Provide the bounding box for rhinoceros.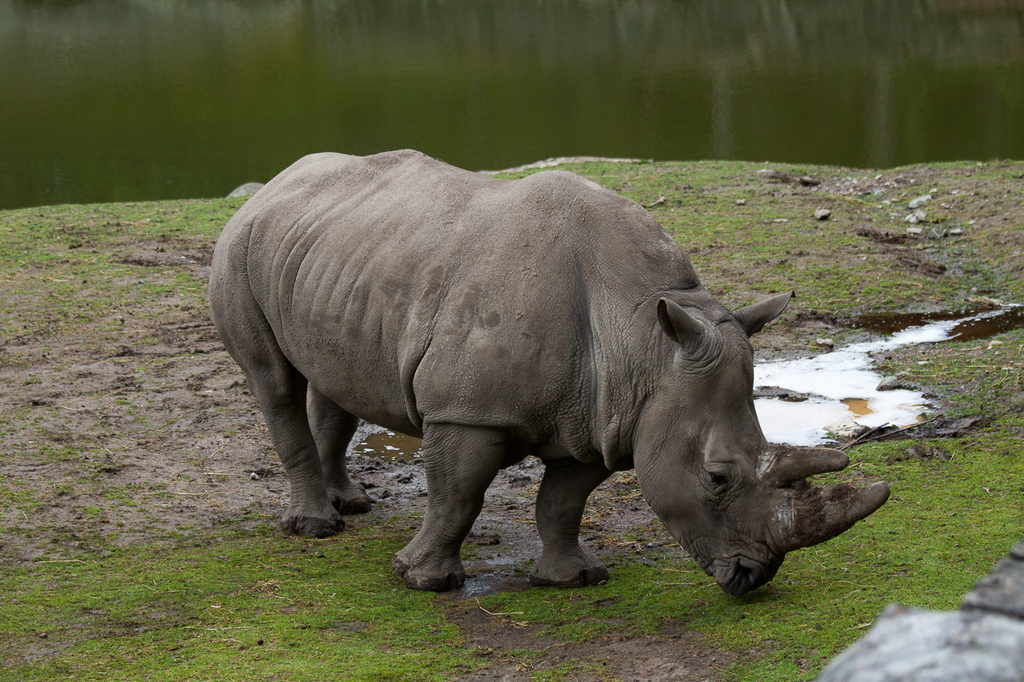
pyautogui.locateOnScreen(198, 141, 895, 611).
